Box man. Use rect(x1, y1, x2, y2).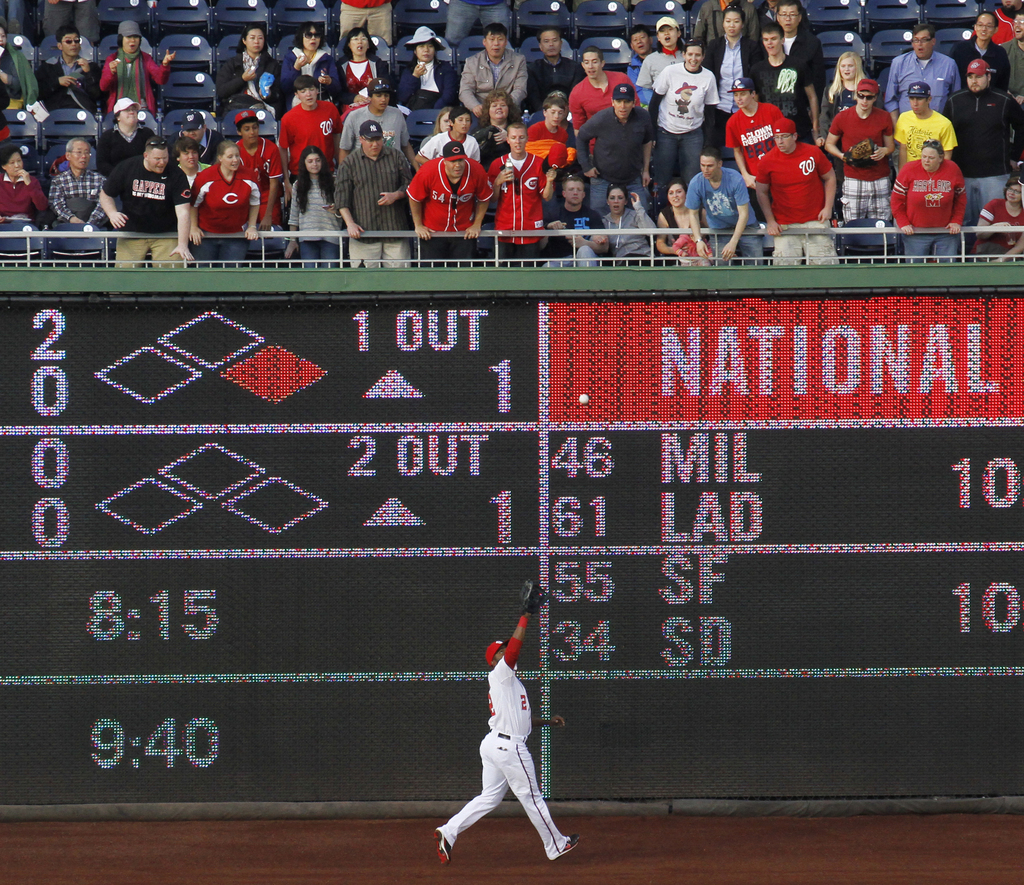
rect(536, 172, 605, 272).
